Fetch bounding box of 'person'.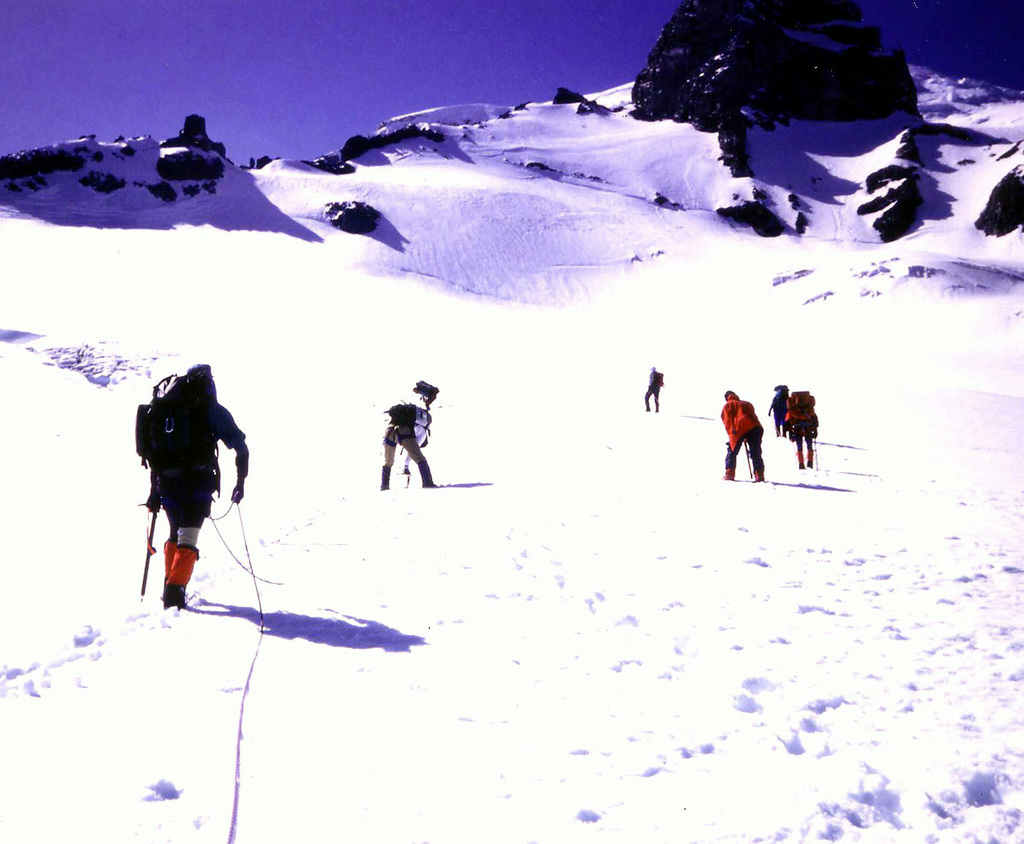
Bbox: <bbox>125, 342, 244, 638</bbox>.
